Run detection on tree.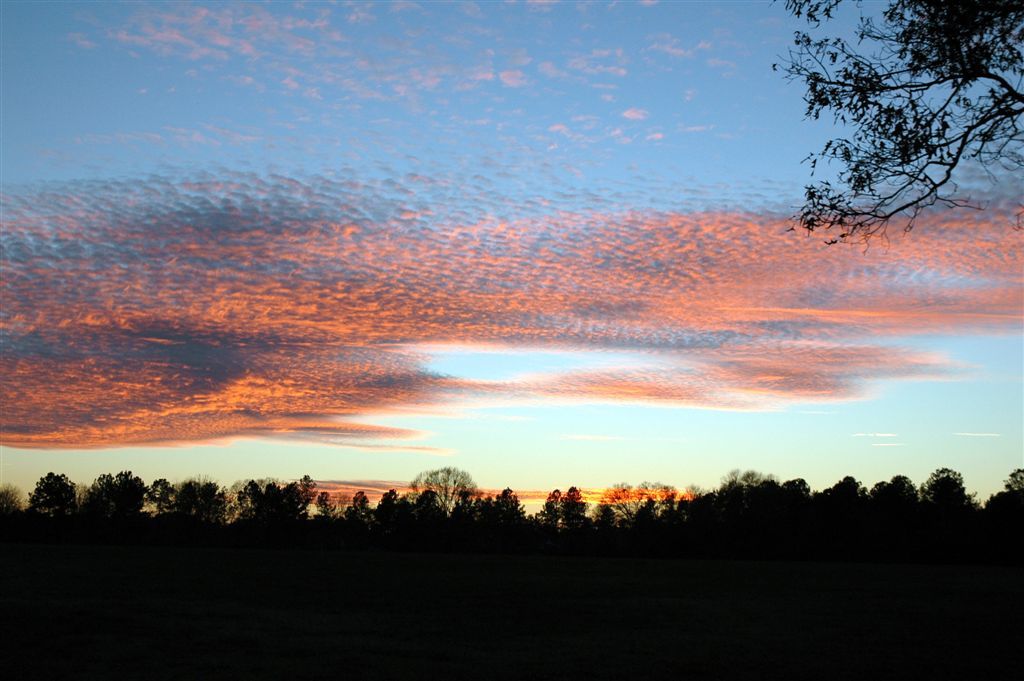
Result: 555 488 590 543.
